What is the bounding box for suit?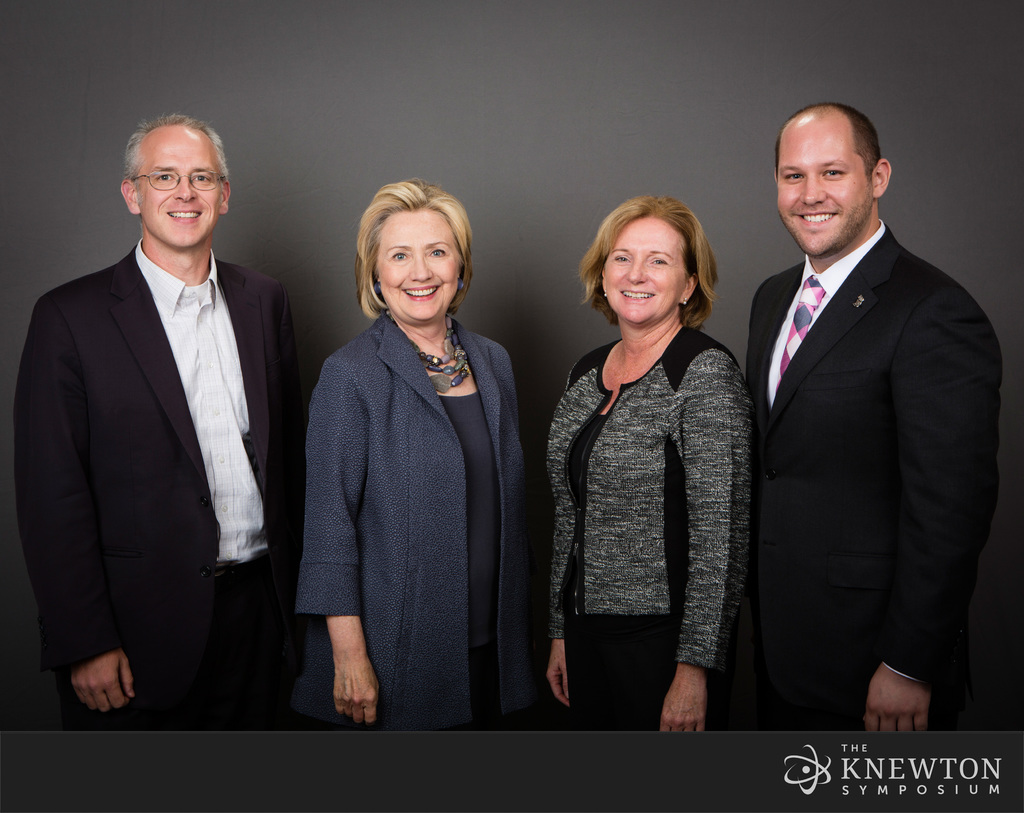
295:312:531:733.
